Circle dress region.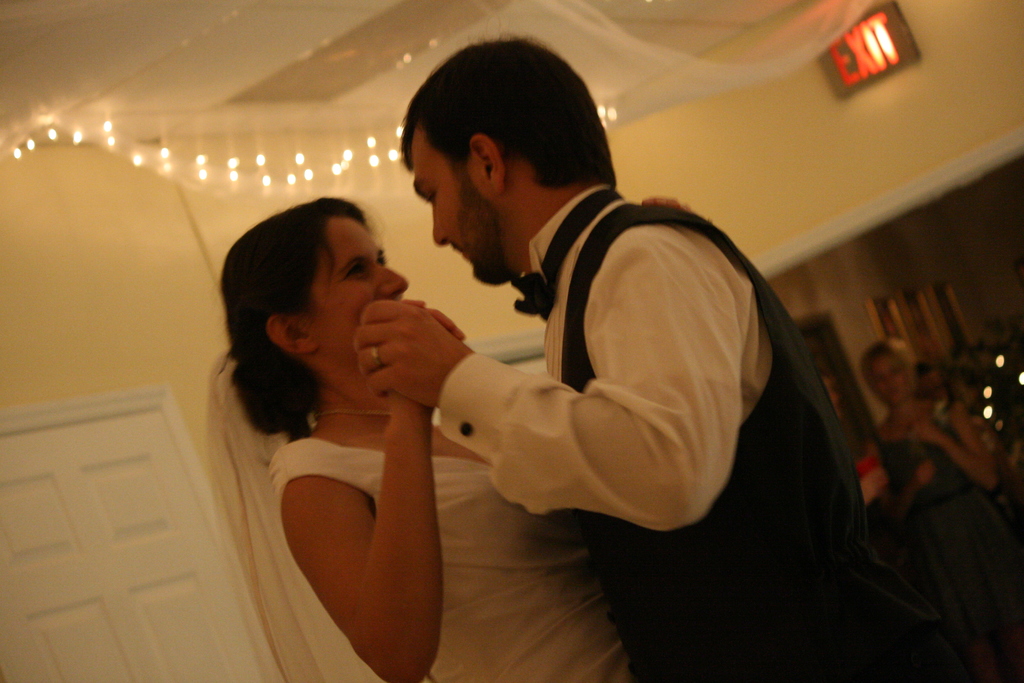
Region: rect(207, 352, 628, 682).
